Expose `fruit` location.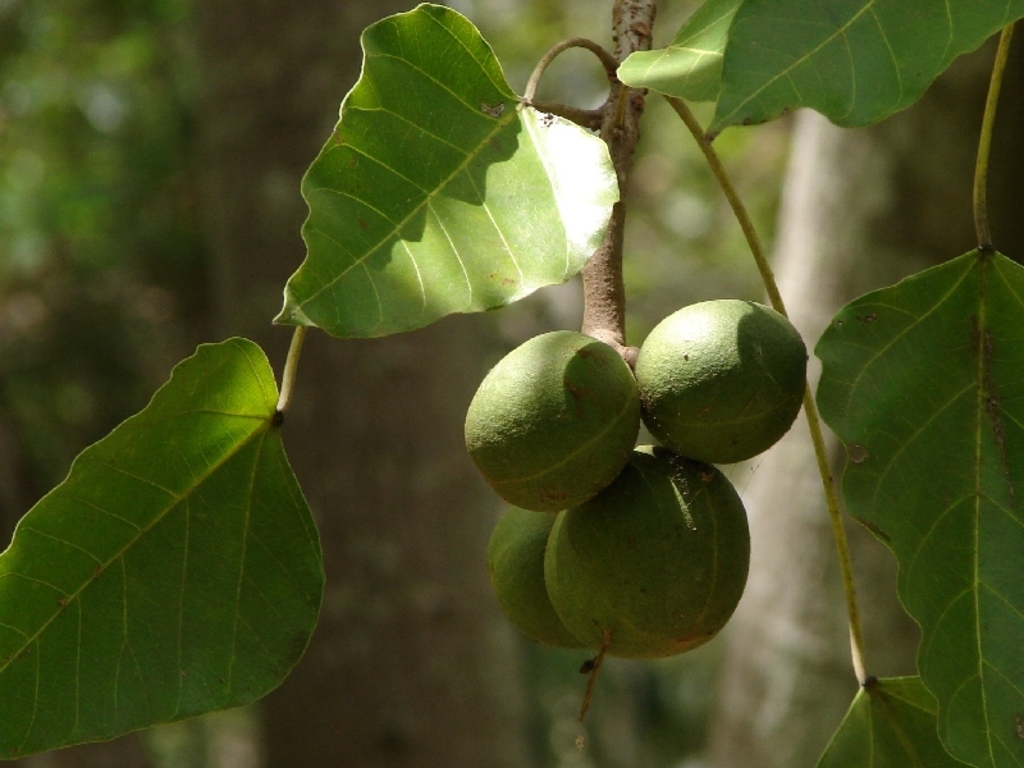
Exposed at (490, 504, 589, 646).
